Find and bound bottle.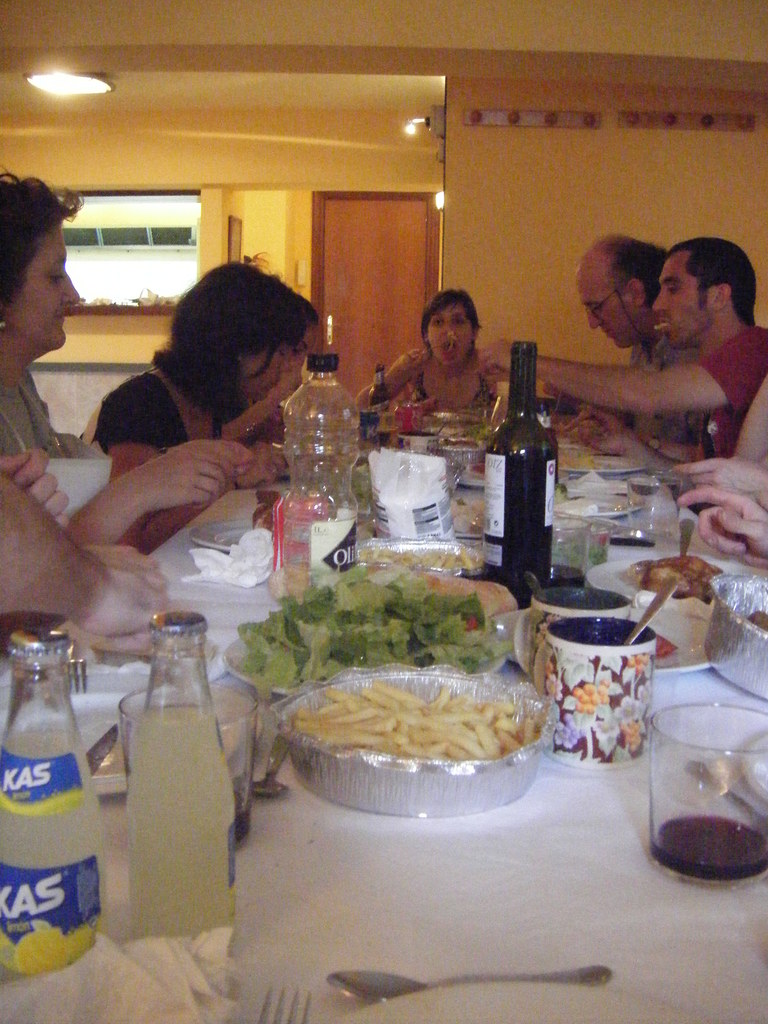
Bound: <region>481, 339, 573, 610</region>.
